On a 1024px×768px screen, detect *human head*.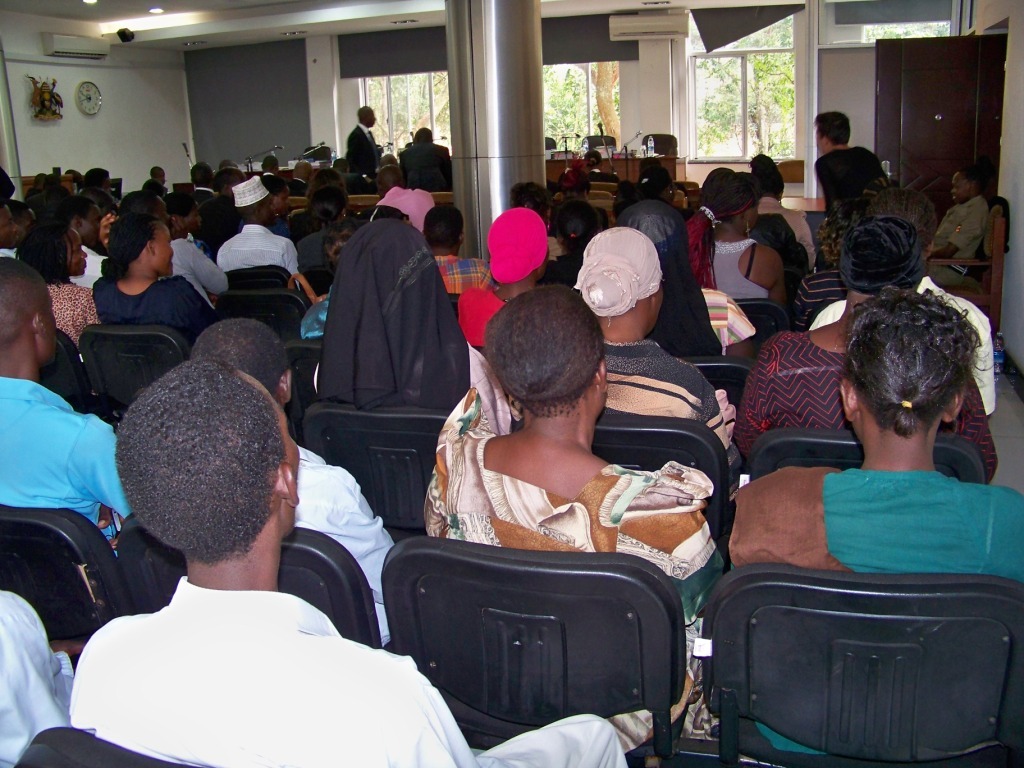
(759,163,786,203).
